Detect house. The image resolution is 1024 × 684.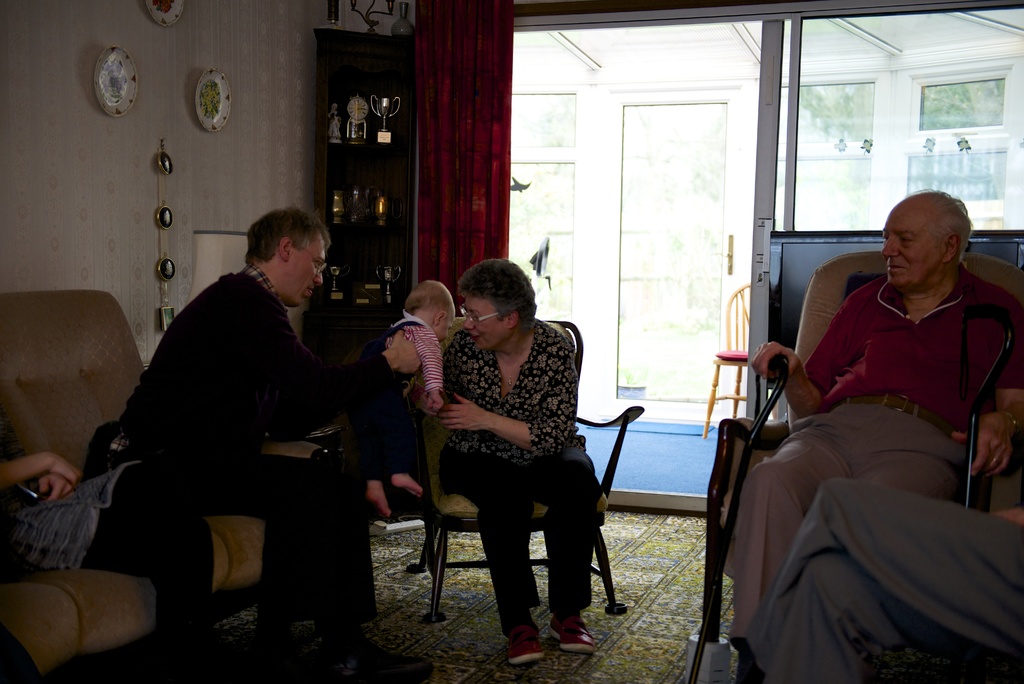
rect(0, 0, 1023, 682).
